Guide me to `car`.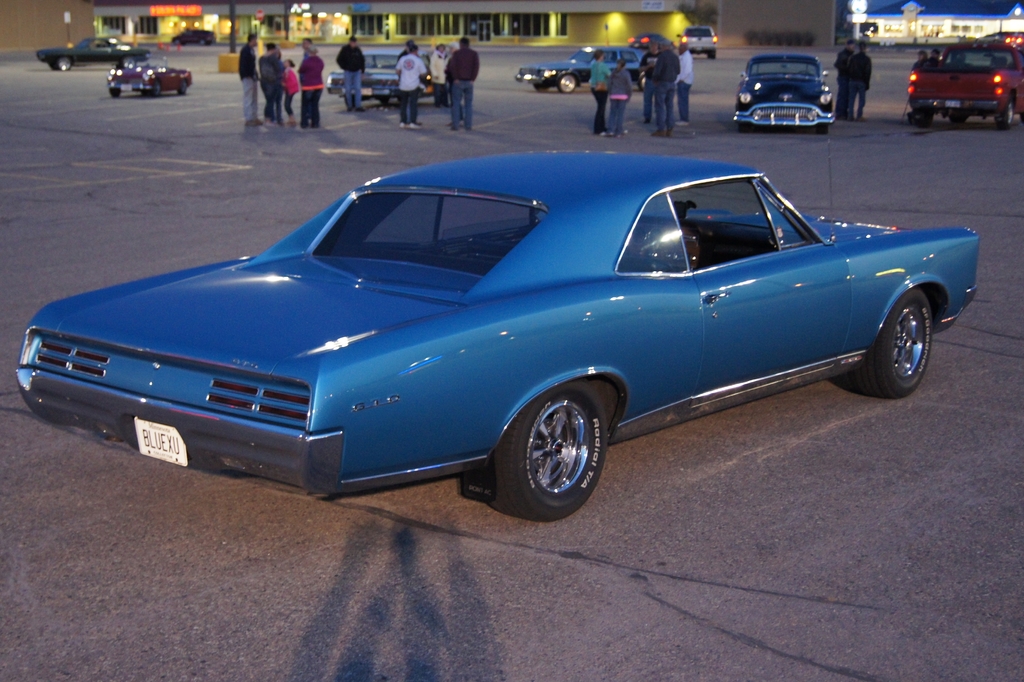
Guidance: (left=36, top=33, right=148, bottom=72).
